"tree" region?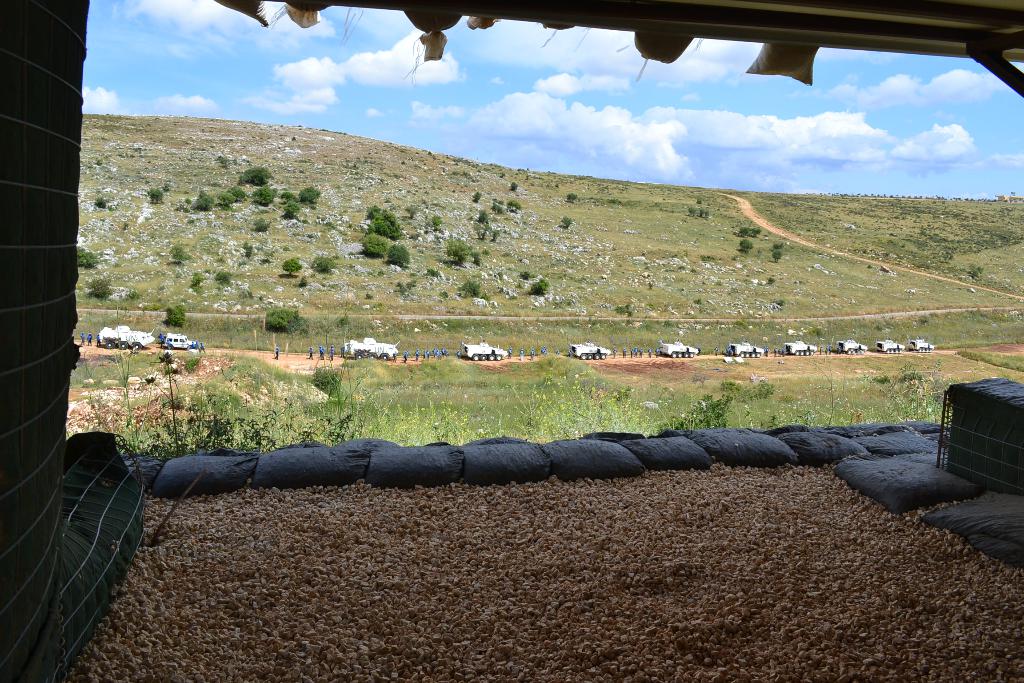
box=[405, 202, 420, 218]
